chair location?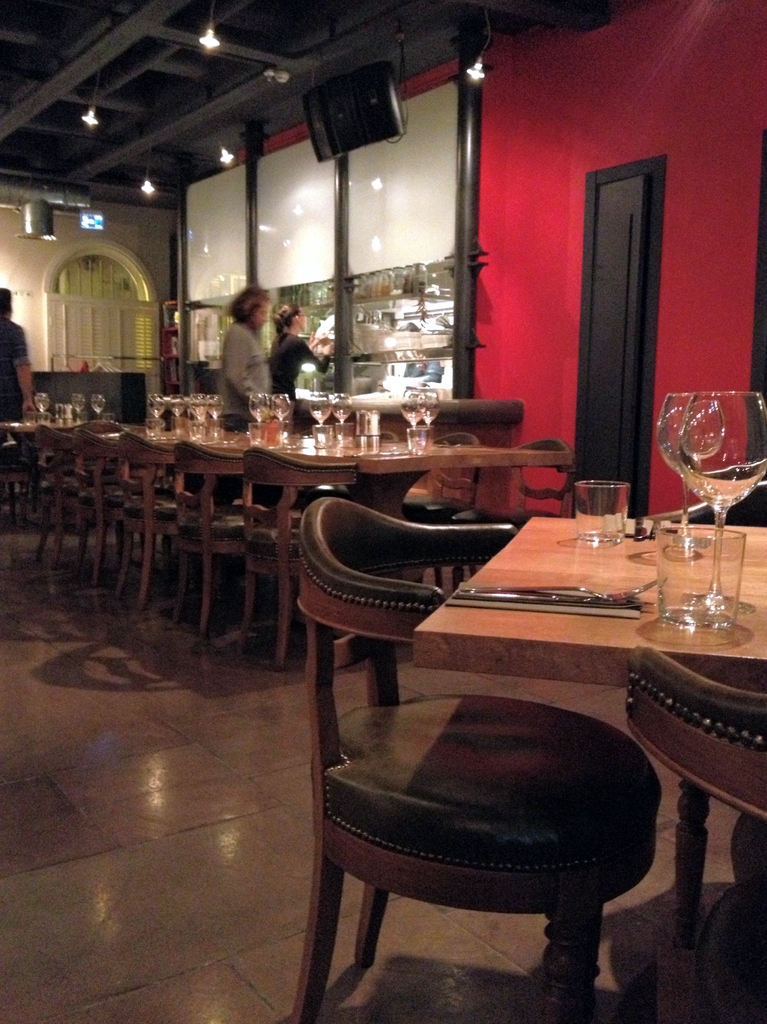
box(0, 426, 51, 538)
